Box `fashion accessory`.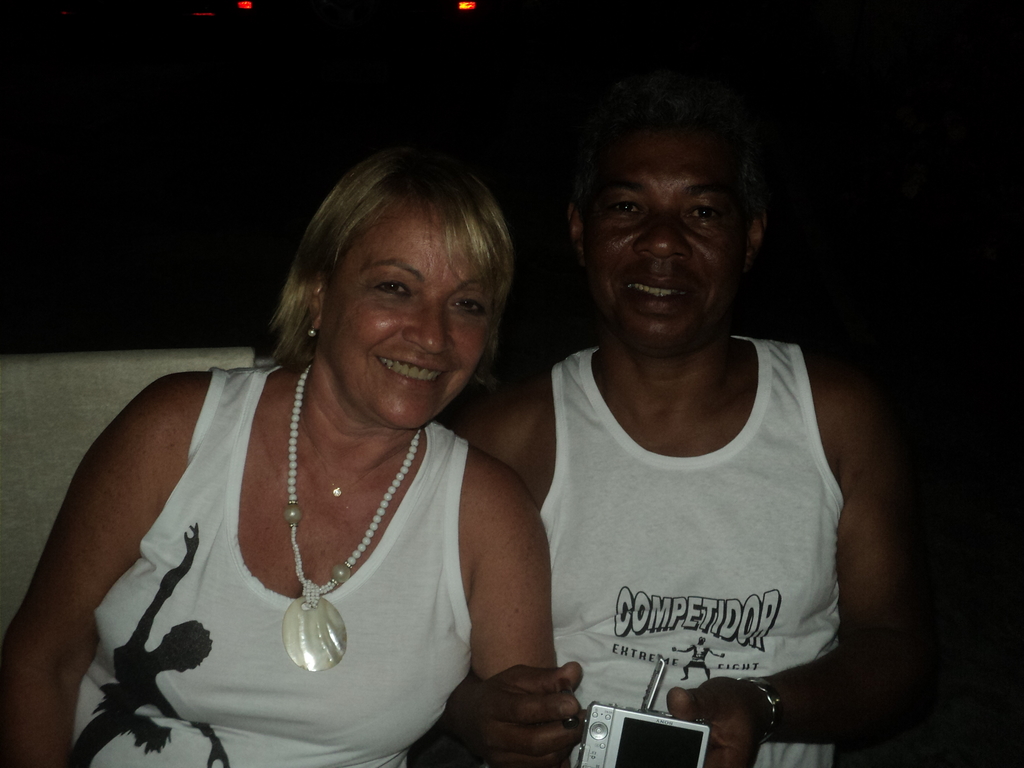
region(285, 364, 424, 675).
